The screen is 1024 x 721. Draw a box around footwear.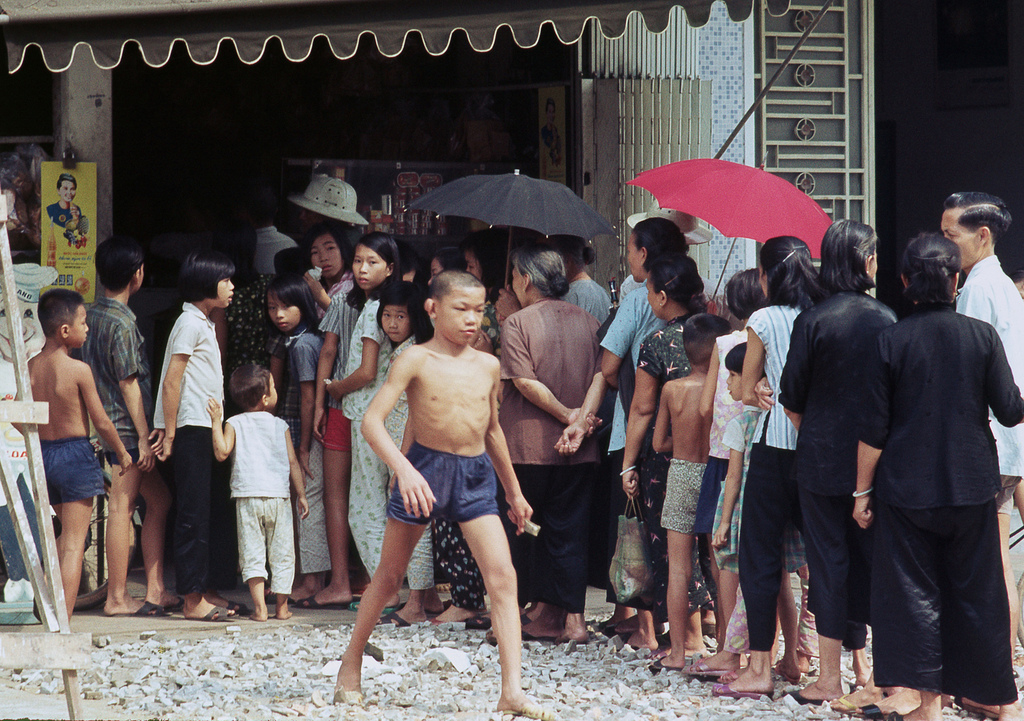
region(651, 657, 669, 670).
